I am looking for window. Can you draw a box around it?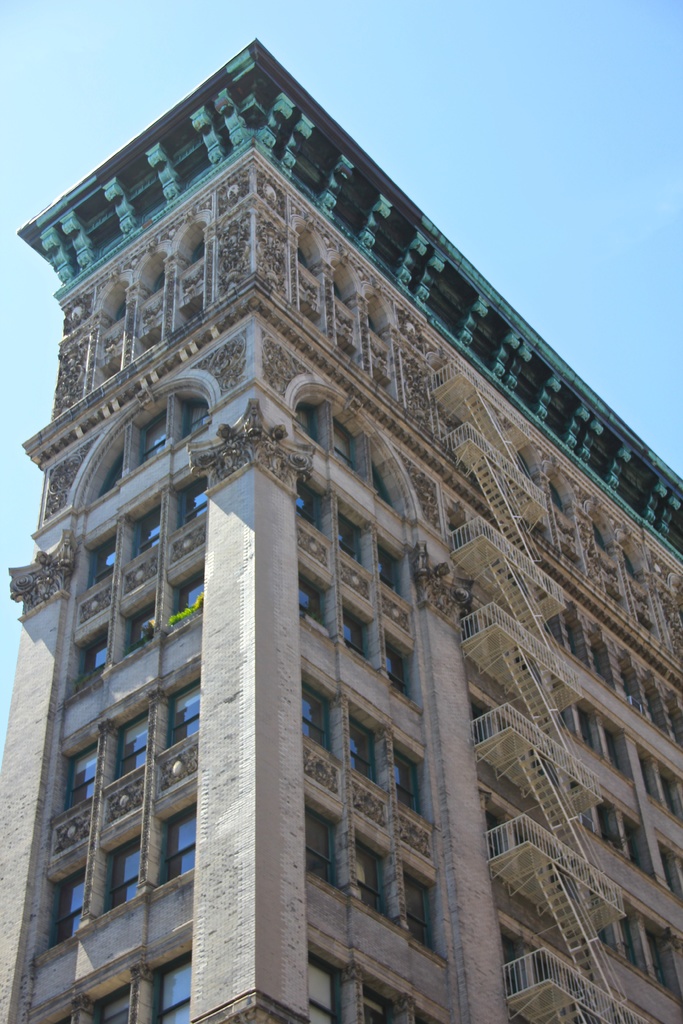
Sure, the bounding box is (629, 822, 646, 870).
